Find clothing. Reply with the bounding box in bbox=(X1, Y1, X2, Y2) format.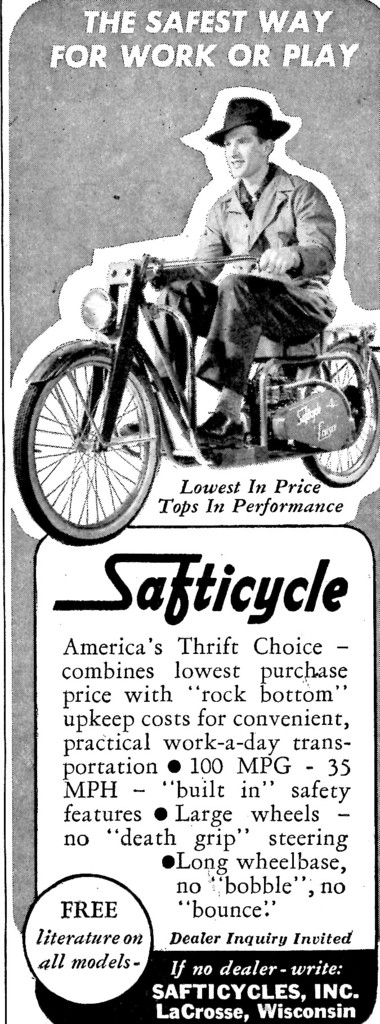
bbox=(182, 164, 342, 319).
